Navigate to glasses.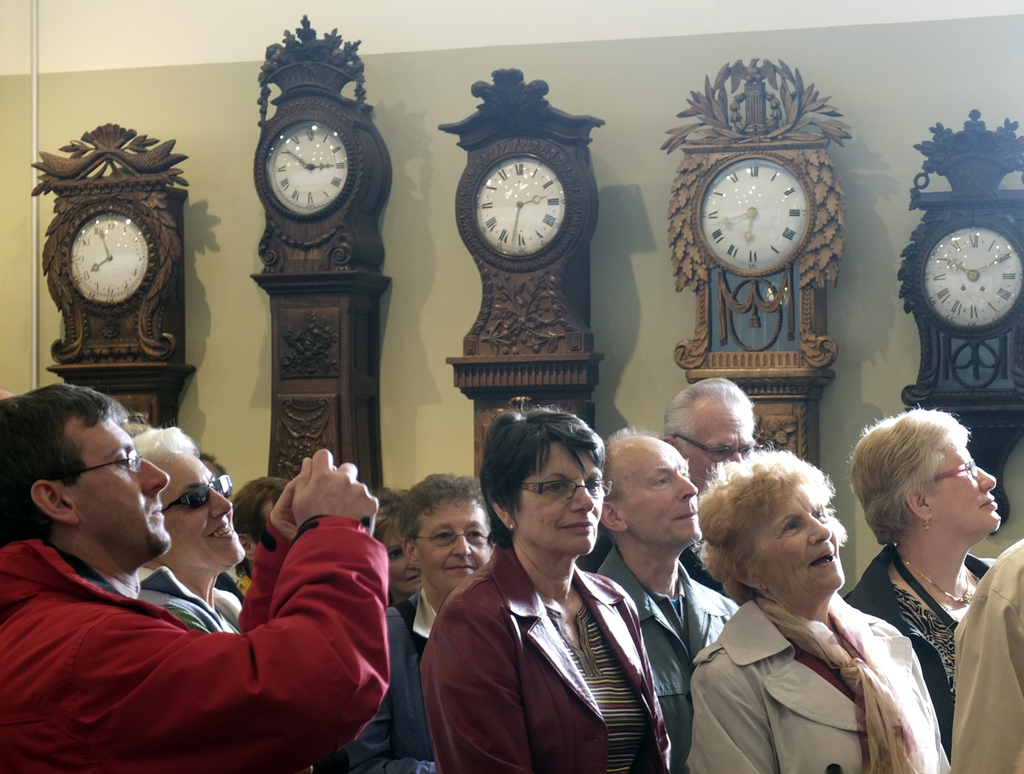
Navigation target: (419,528,500,551).
